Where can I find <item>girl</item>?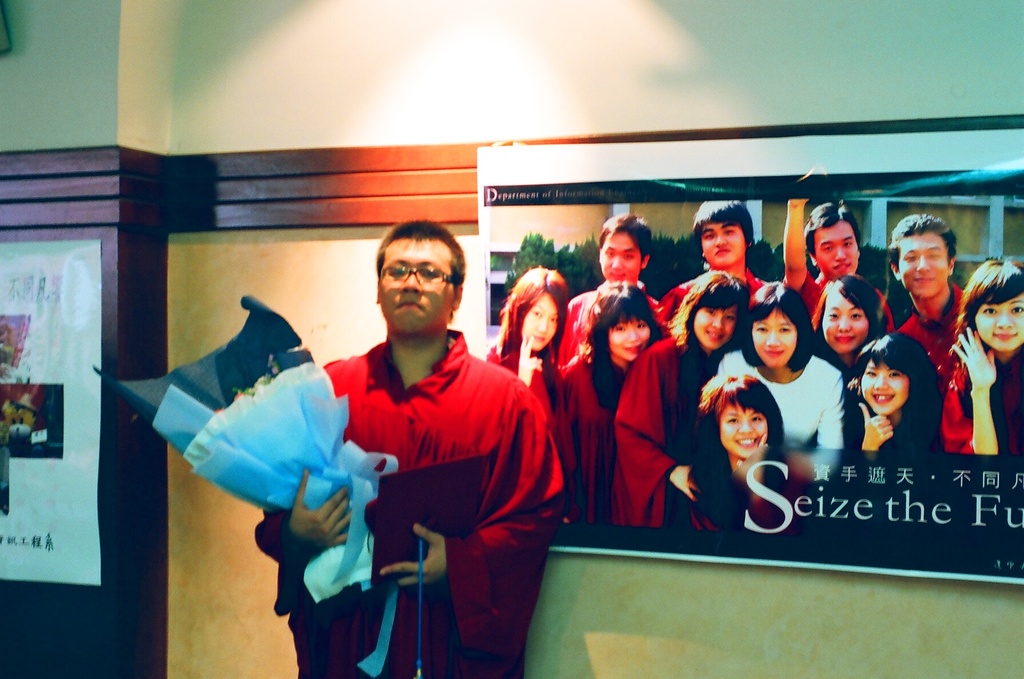
You can find it at <region>687, 370, 801, 544</region>.
